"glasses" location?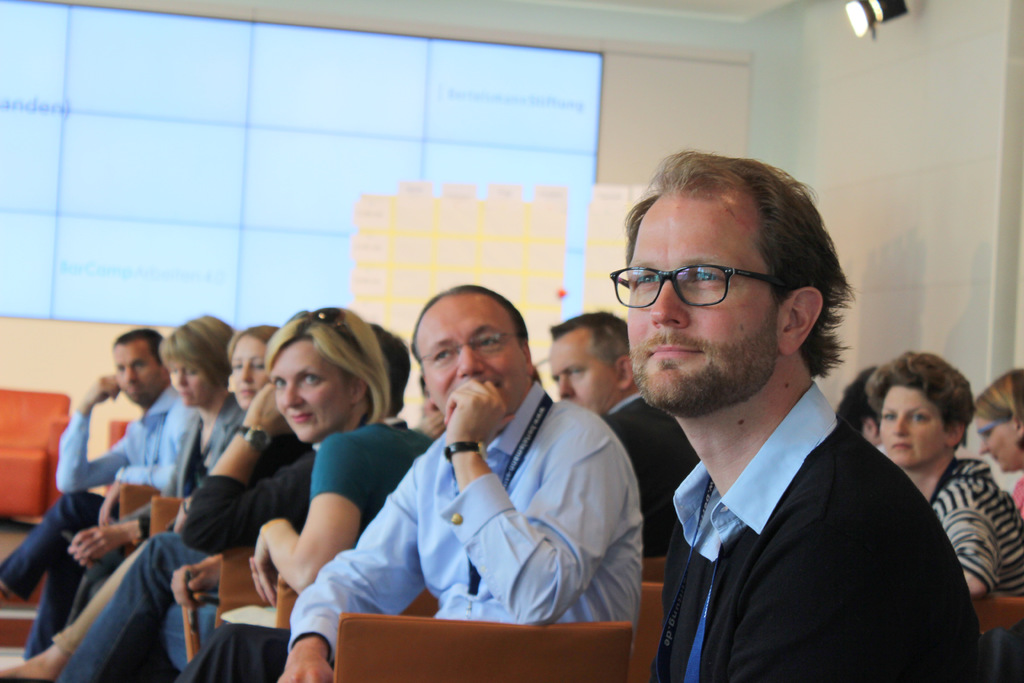
(422,328,525,368)
